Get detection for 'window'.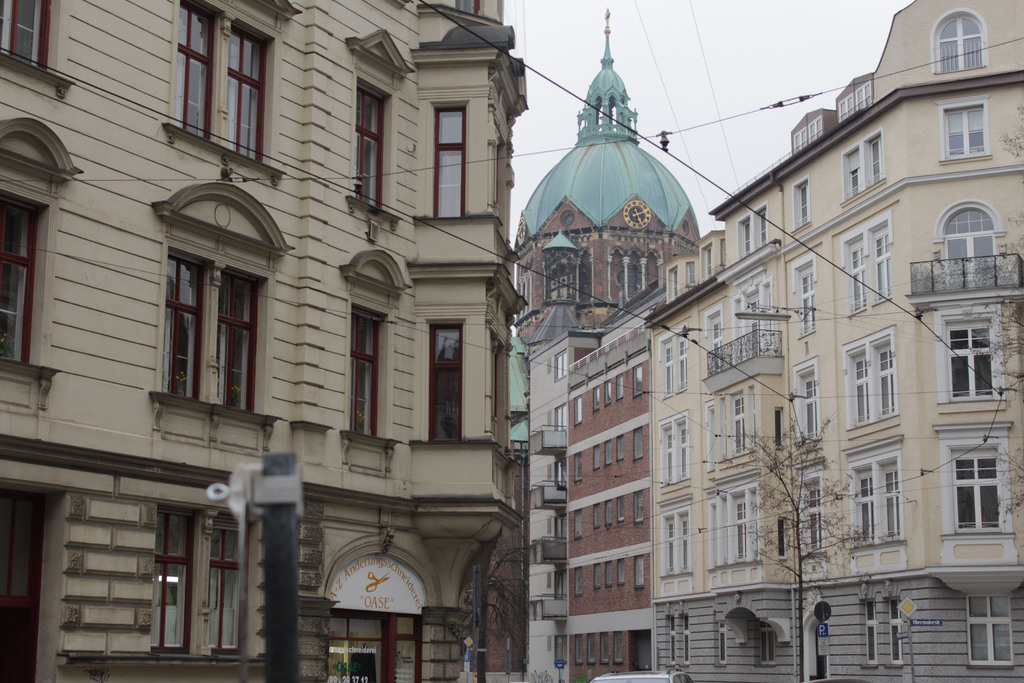
Detection: bbox(847, 340, 893, 424).
